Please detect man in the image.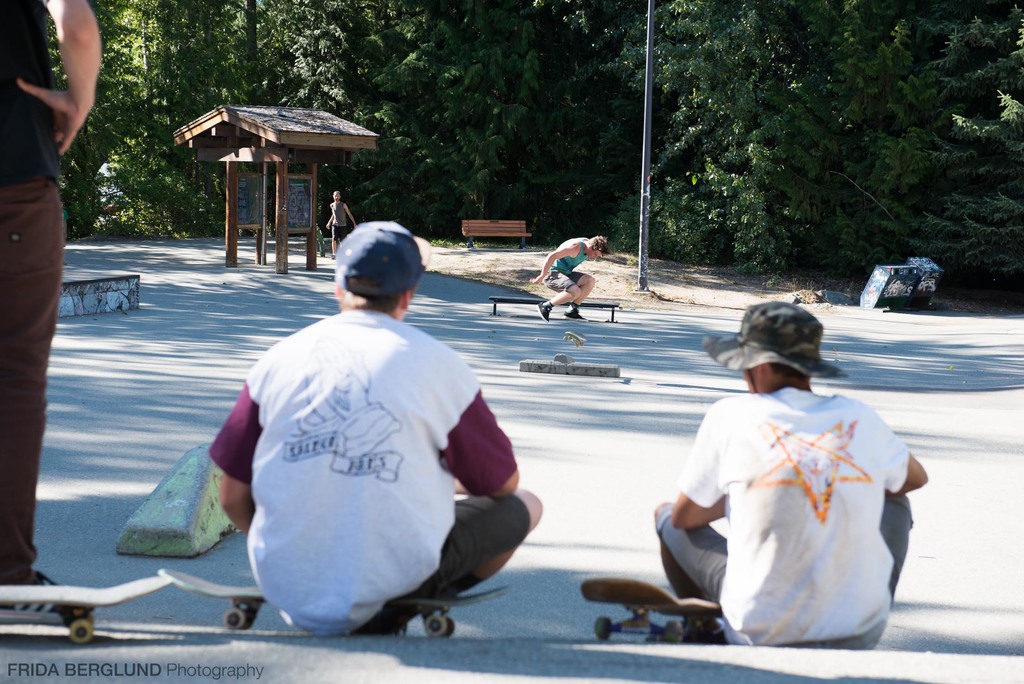
(650,298,929,647).
